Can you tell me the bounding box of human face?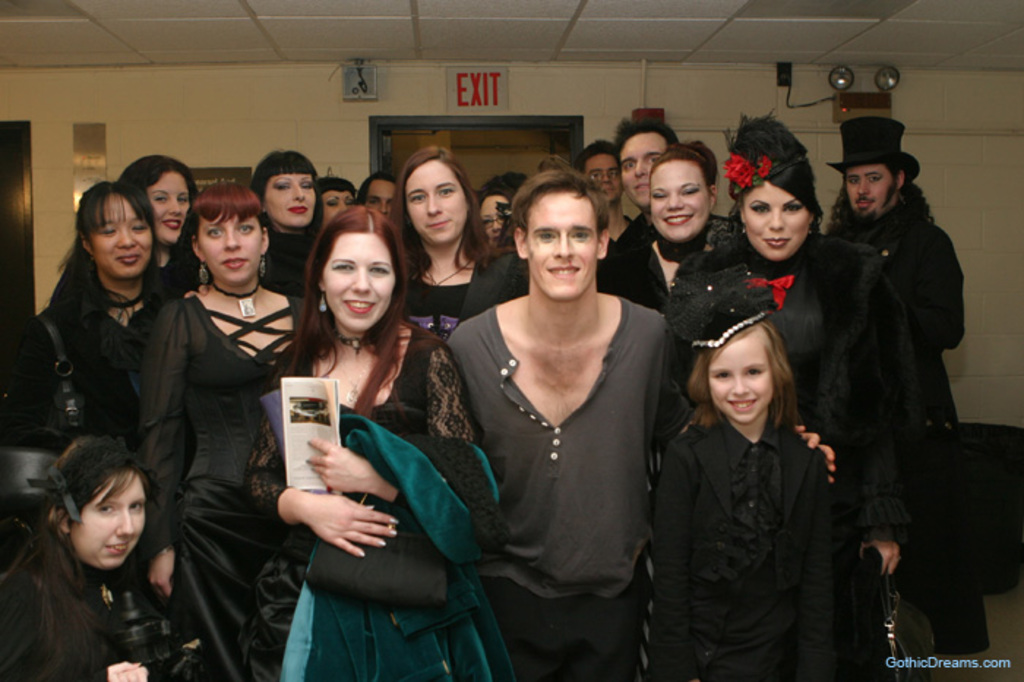
[x1=325, y1=231, x2=396, y2=329].
